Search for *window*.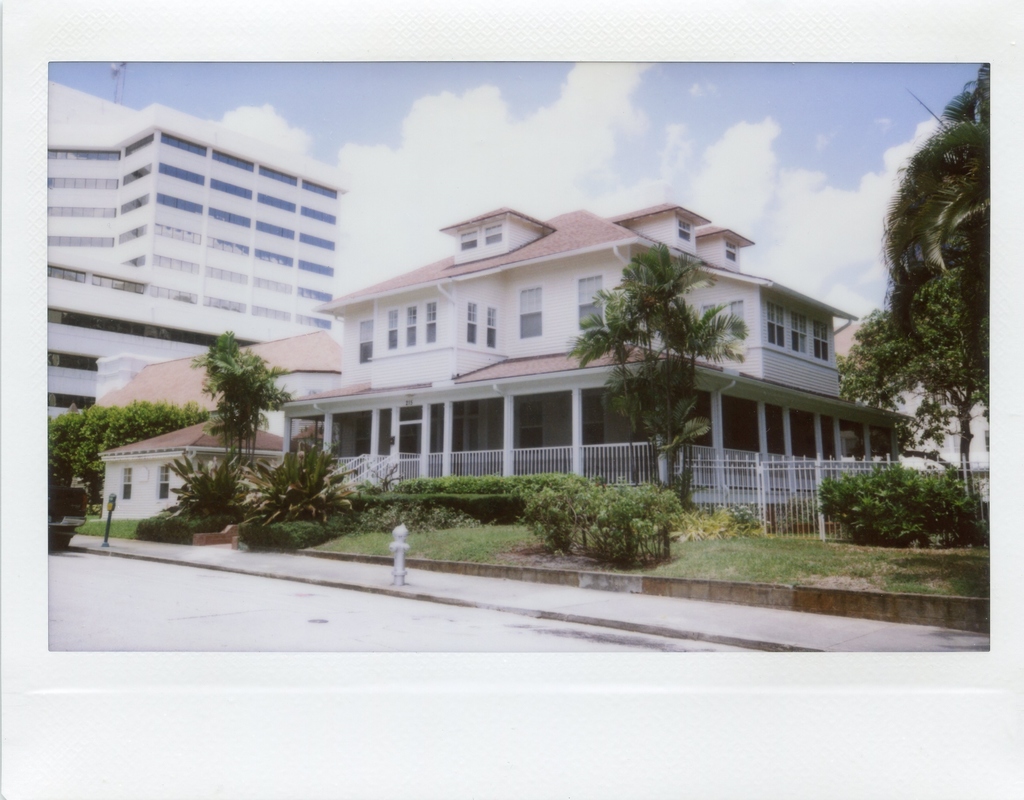
Found at select_region(679, 220, 693, 243).
